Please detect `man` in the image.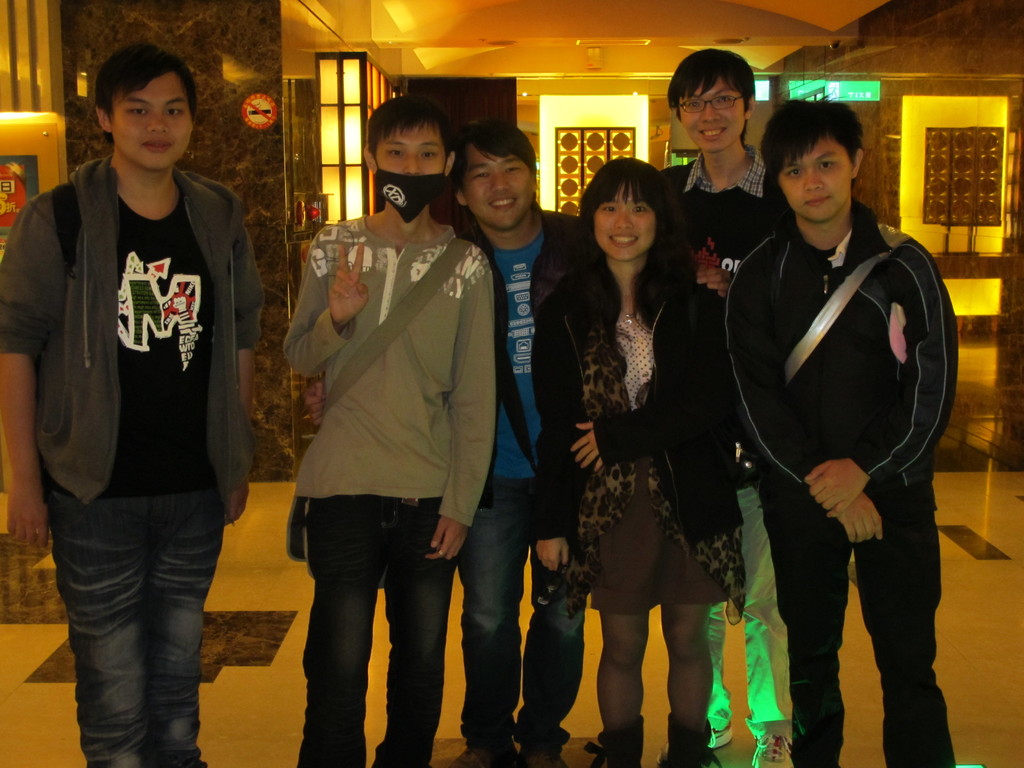
detection(3, 0, 257, 732).
